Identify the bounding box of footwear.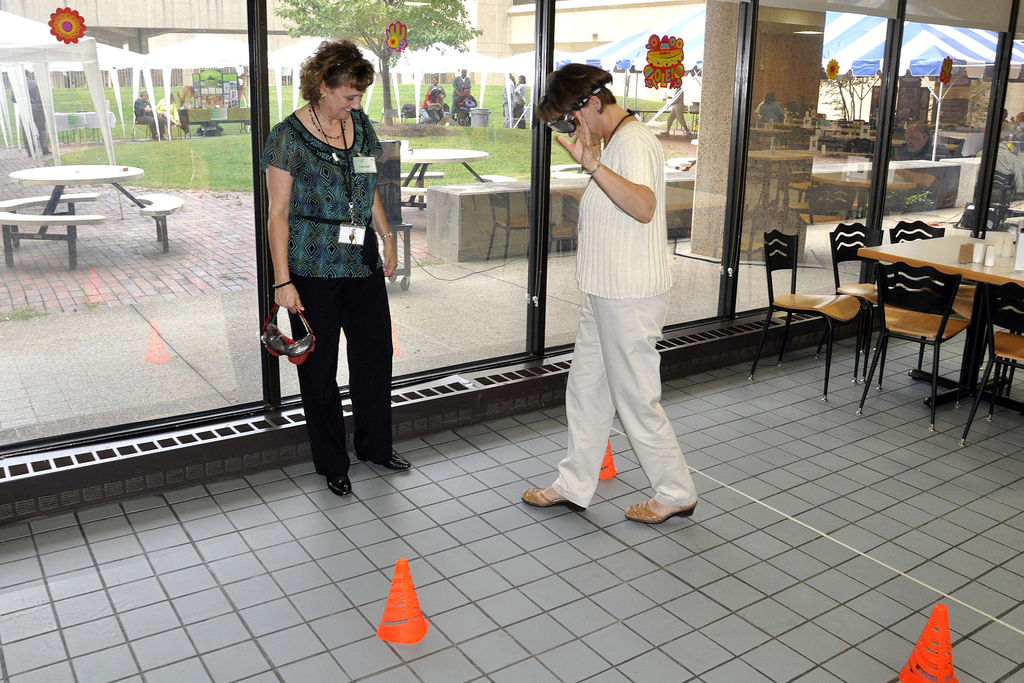
(left=385, top=450, right=413, bottom=475).
